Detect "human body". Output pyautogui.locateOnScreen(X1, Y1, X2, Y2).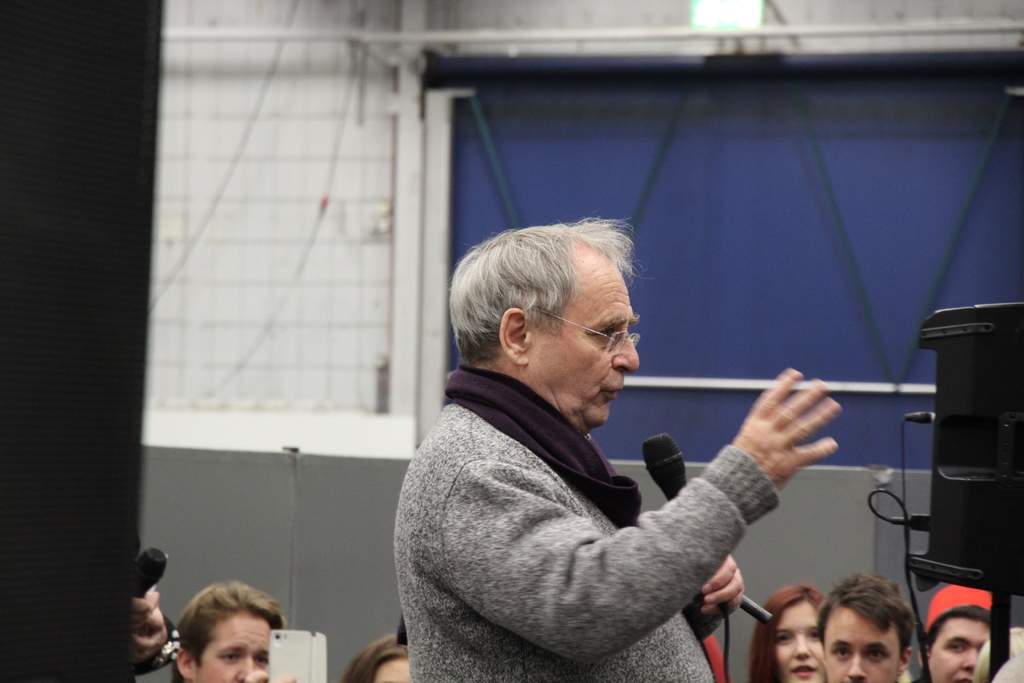
pyautogui.locateOnScreen(972, 627, 1021, 680).
